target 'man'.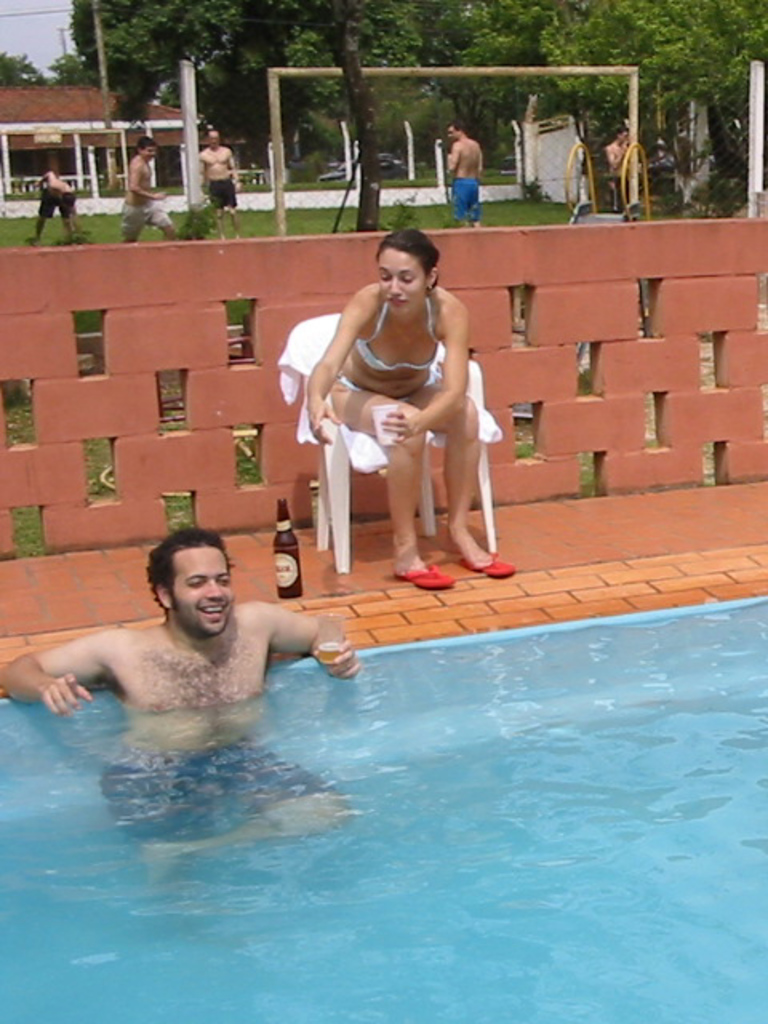
Target region: l=120, t=141, r=176, b=240.
